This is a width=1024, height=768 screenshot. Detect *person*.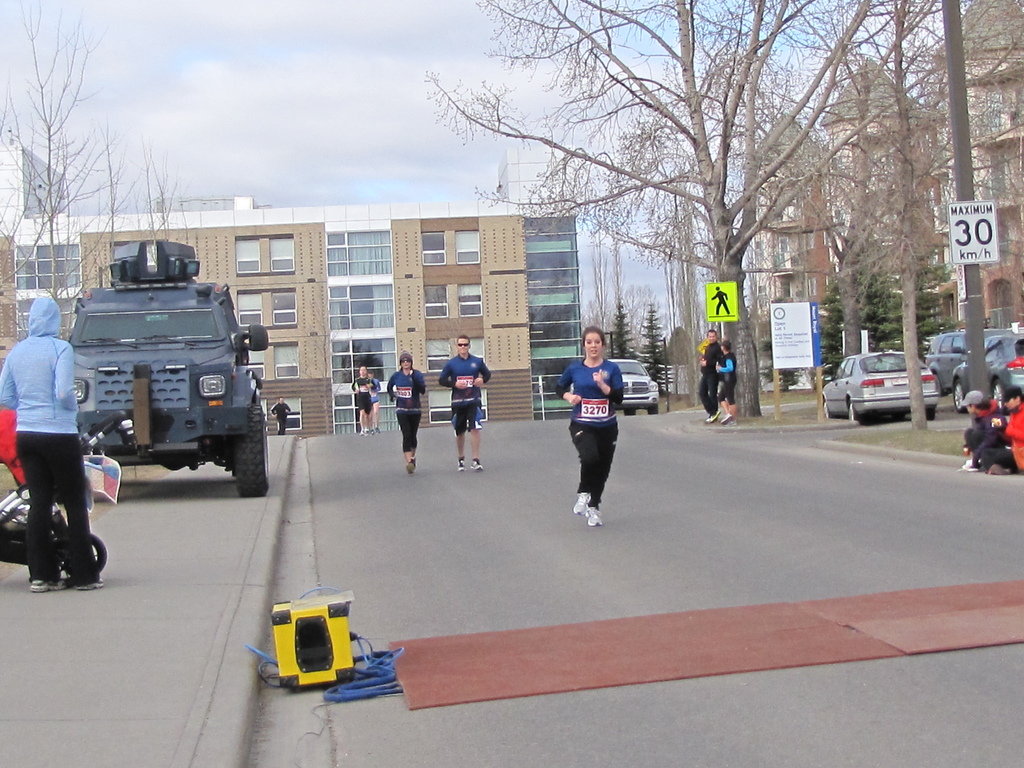
BBox(384, 354, 426, 473).
